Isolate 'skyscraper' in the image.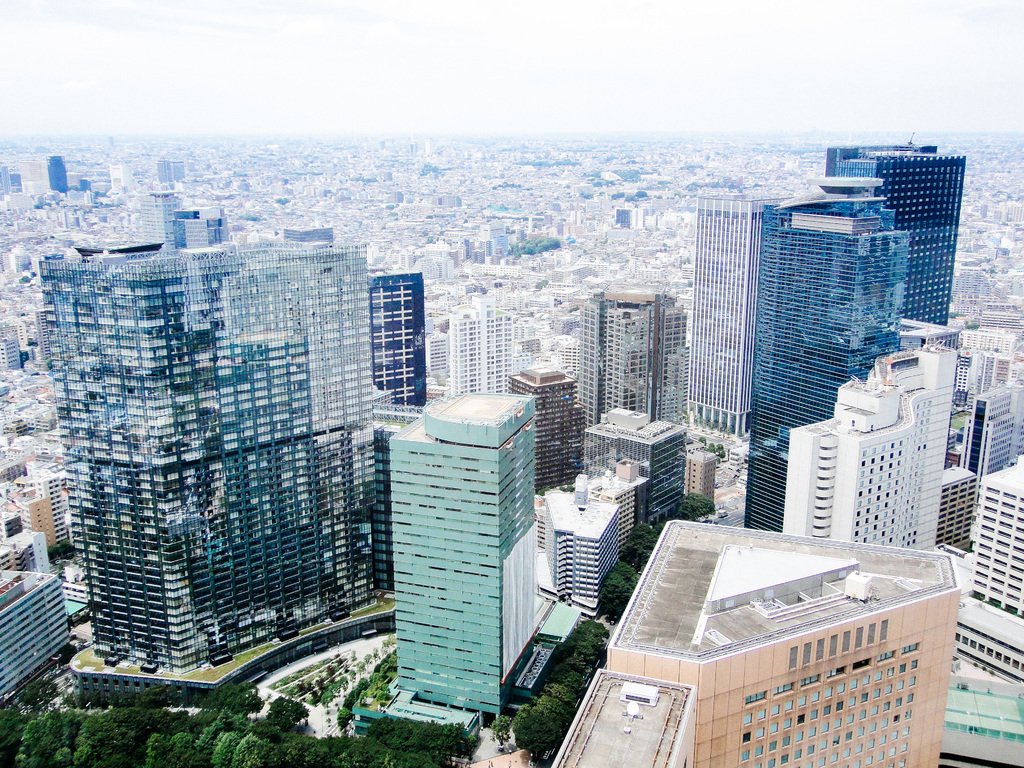
Isolated region: <box>963,381,1023,468</box>.
